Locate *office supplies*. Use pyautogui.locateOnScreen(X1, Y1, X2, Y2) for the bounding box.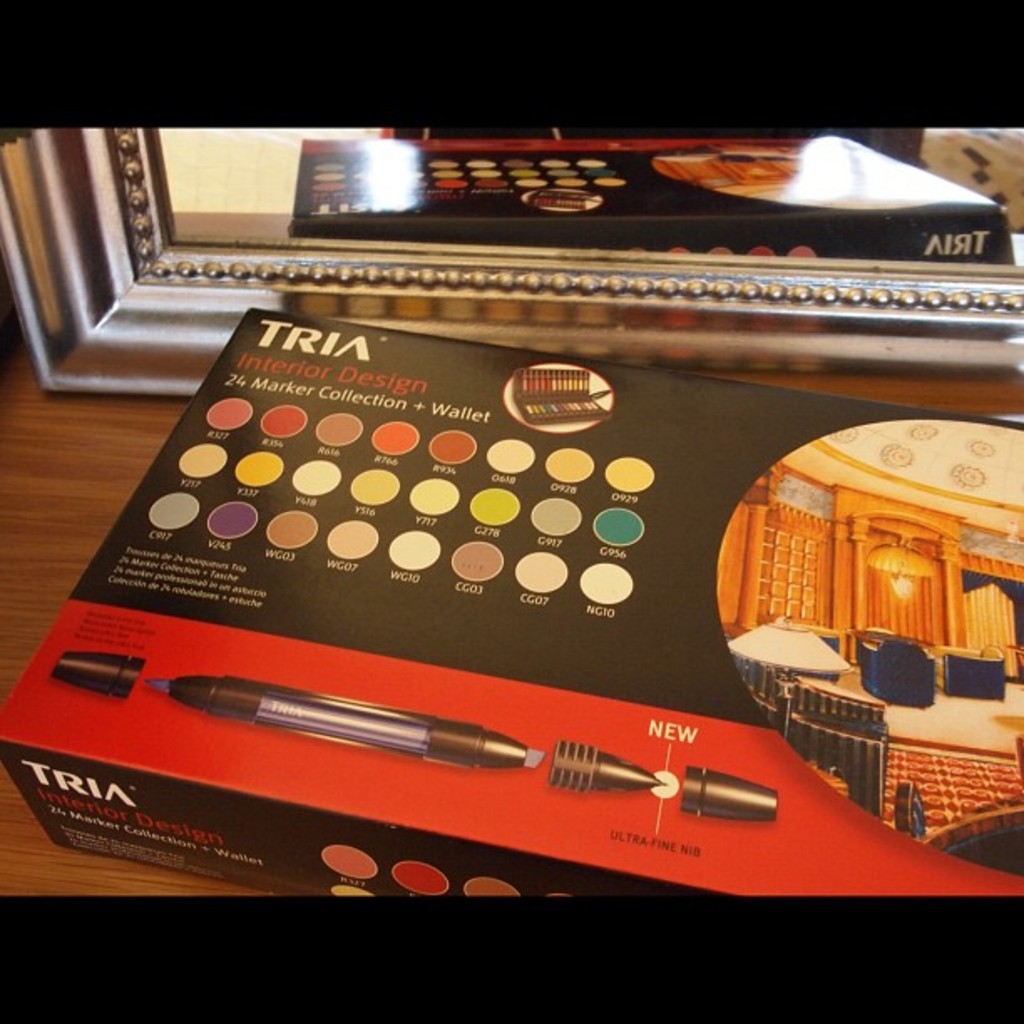
pyautogui.locateOnScreen(49, 646, 775, 810).
